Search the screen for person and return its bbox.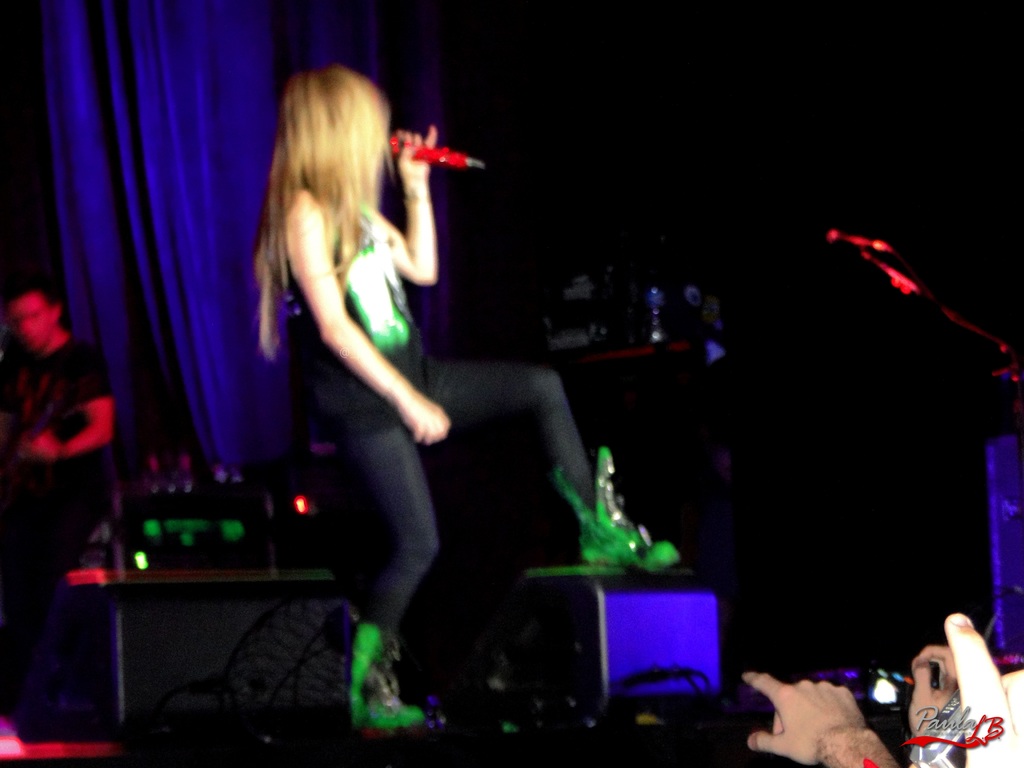
Found: bbox=(746, 669, 904, 767).
